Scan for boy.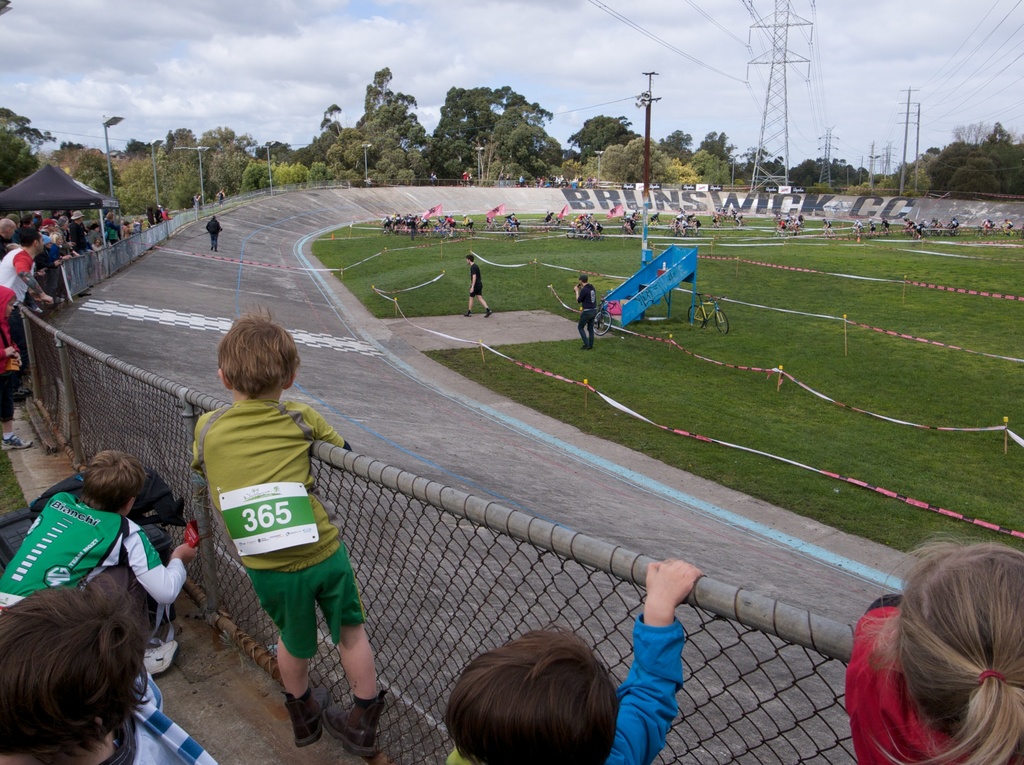
Scan result: bbox=[0, 569, 150, 764].
